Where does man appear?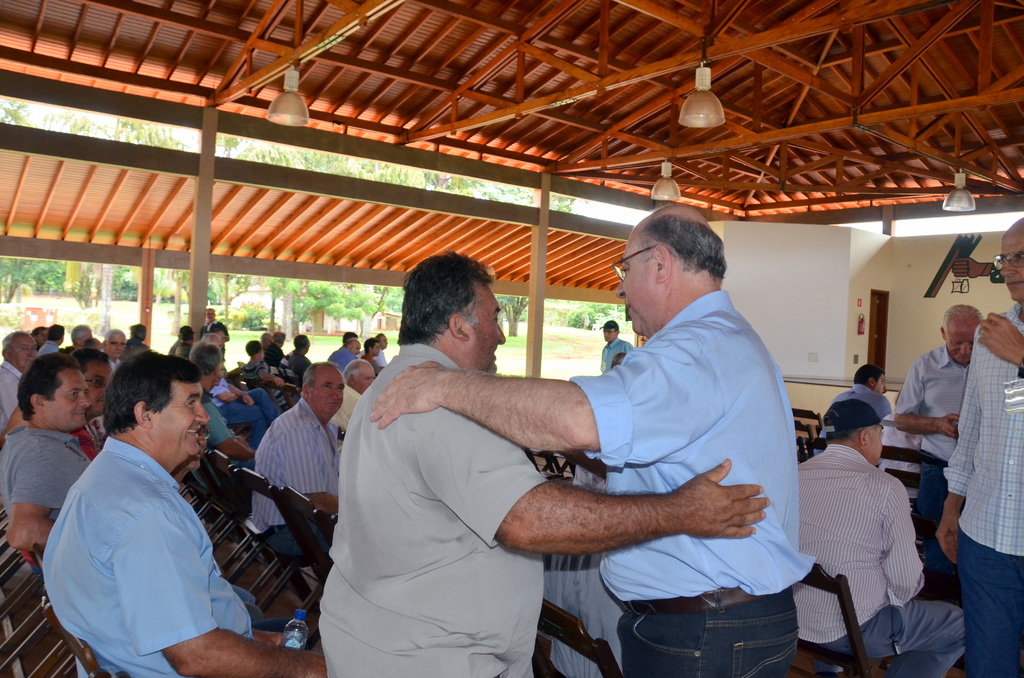
Appears at 363:337:385:373.
